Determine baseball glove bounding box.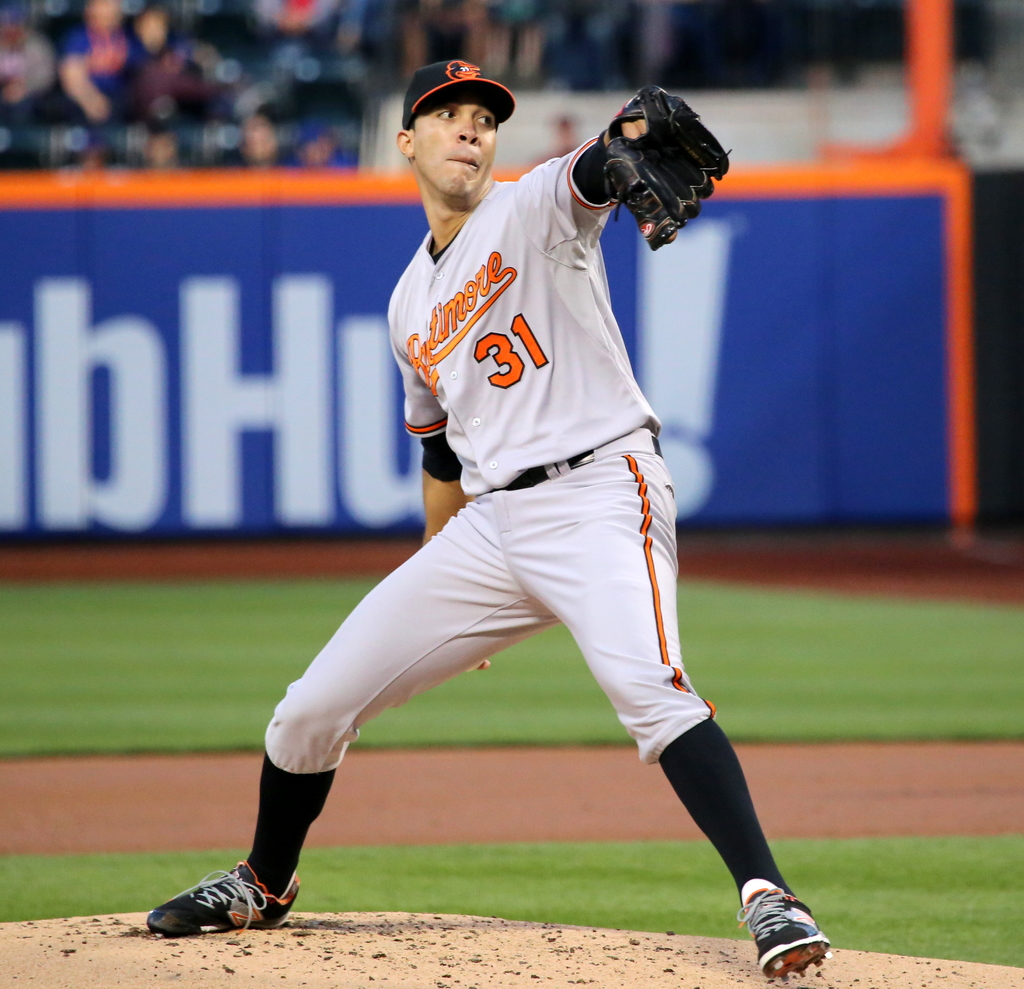
Determined: Rect(611, 75, 734, 253).
